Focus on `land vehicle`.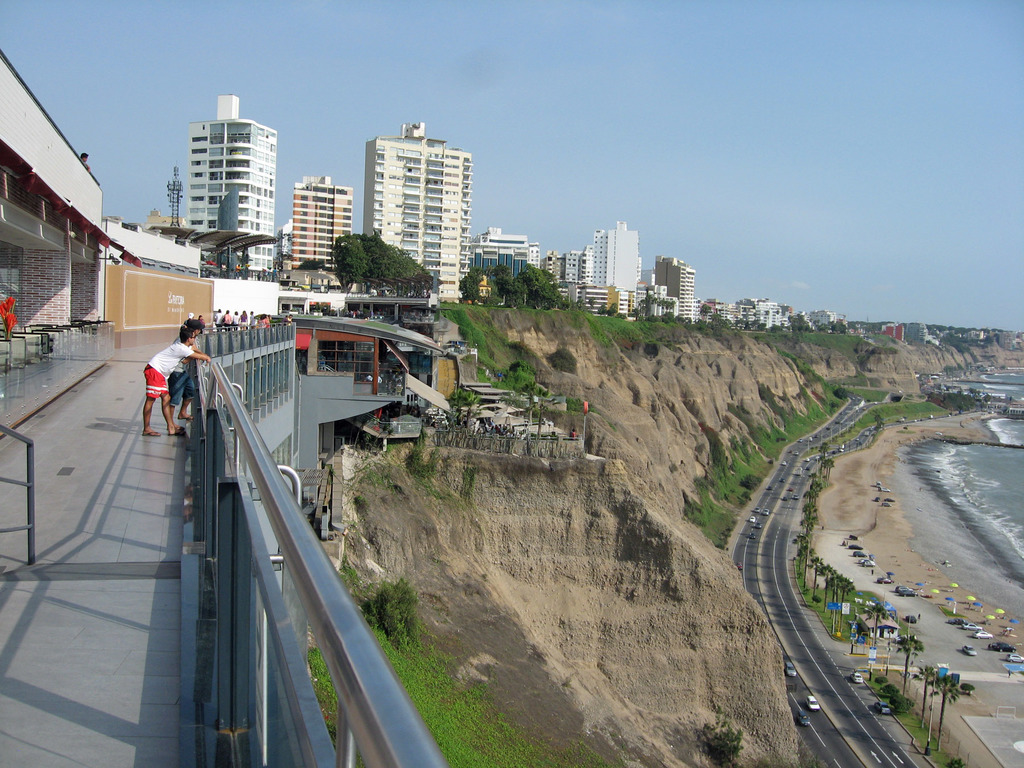
Focused at (x1=754, y1=523, x2=760, y2=529).
